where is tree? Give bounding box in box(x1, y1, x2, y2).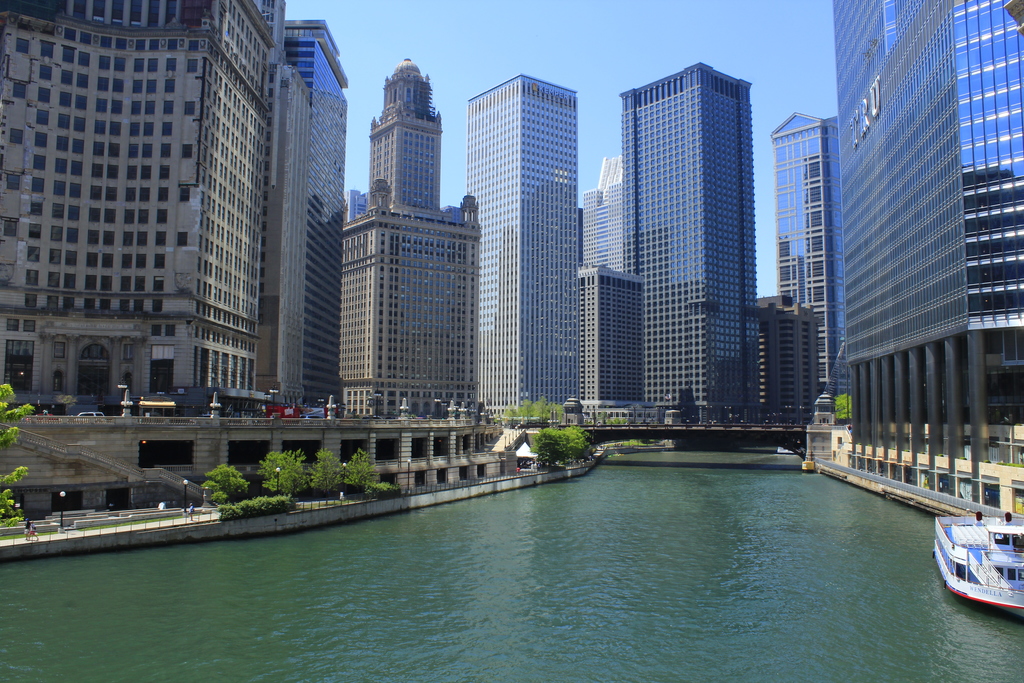
box(502, 399, 567, 424).
